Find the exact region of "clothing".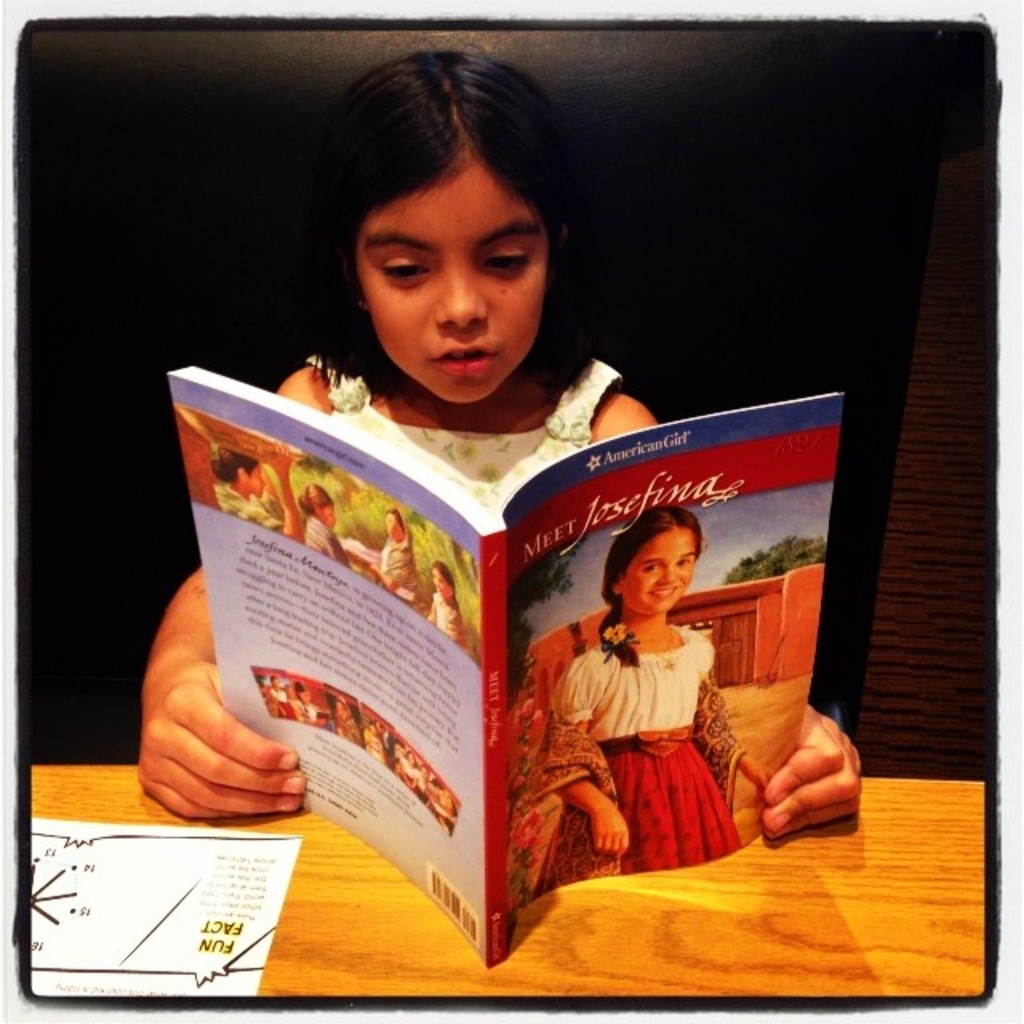
Exact region: <bbox>298, 514, 344, 566</bbox>.
